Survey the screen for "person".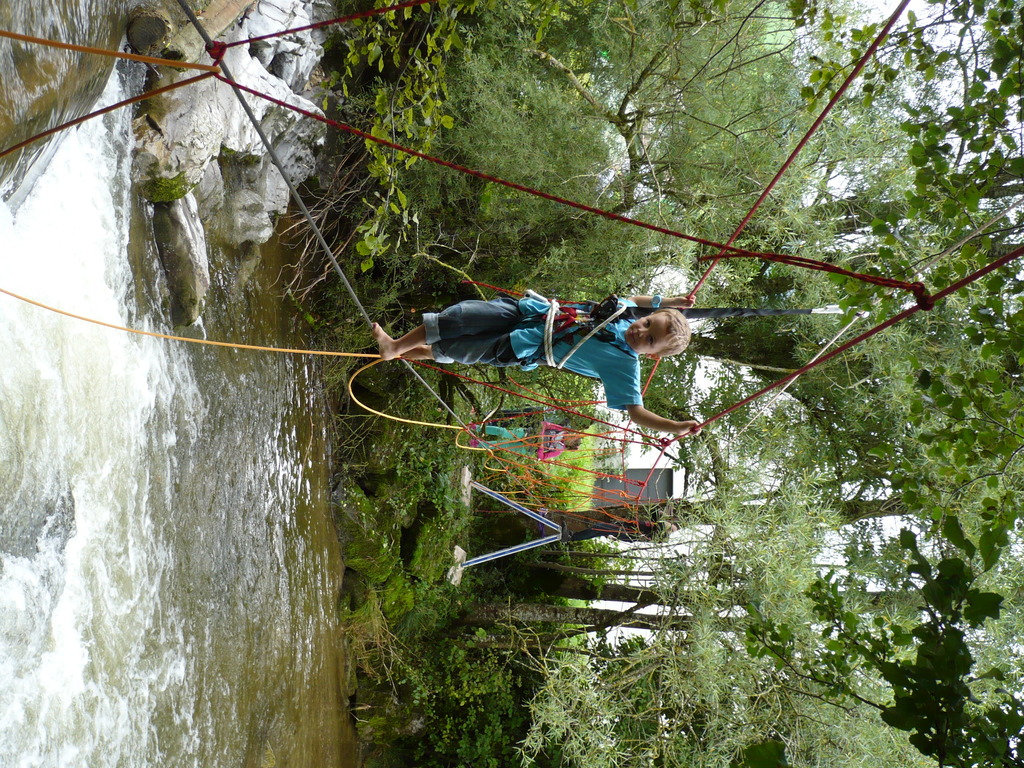
Survey found: [x1=394, y1=266, x2=683, y2=418].
